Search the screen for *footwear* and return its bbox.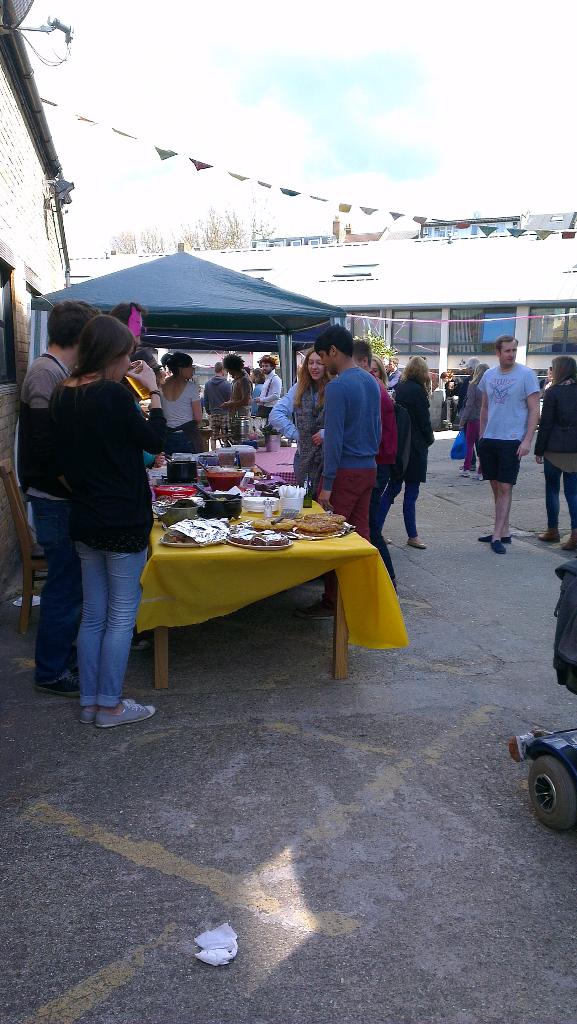
Found: left=472, top=470, right=484, bottom=483.
